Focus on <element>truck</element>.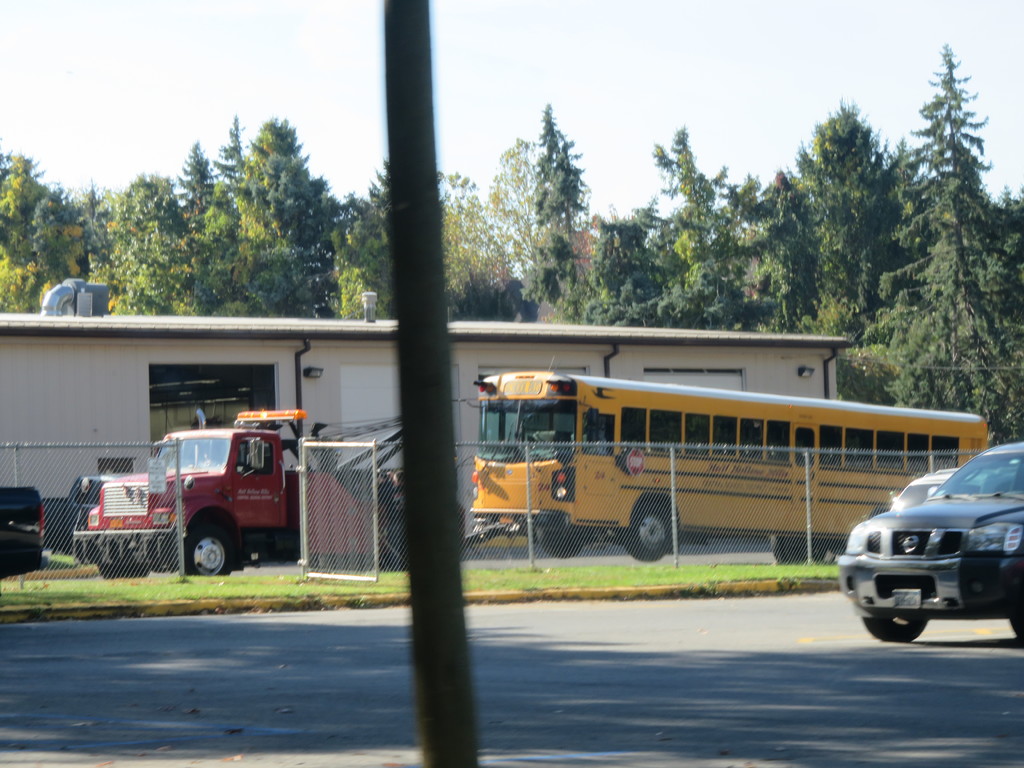
Focused at bbox=(465, 371, 995, 563).
